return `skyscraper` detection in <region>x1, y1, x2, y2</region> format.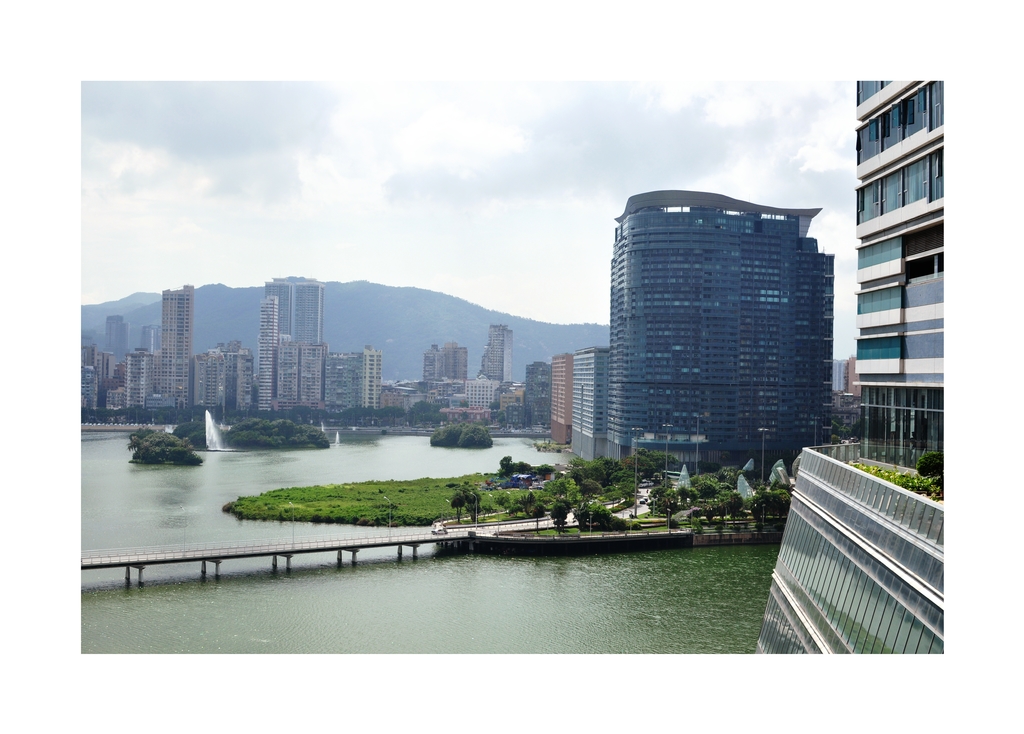
<region>838, 75, 953, 408</region>.
